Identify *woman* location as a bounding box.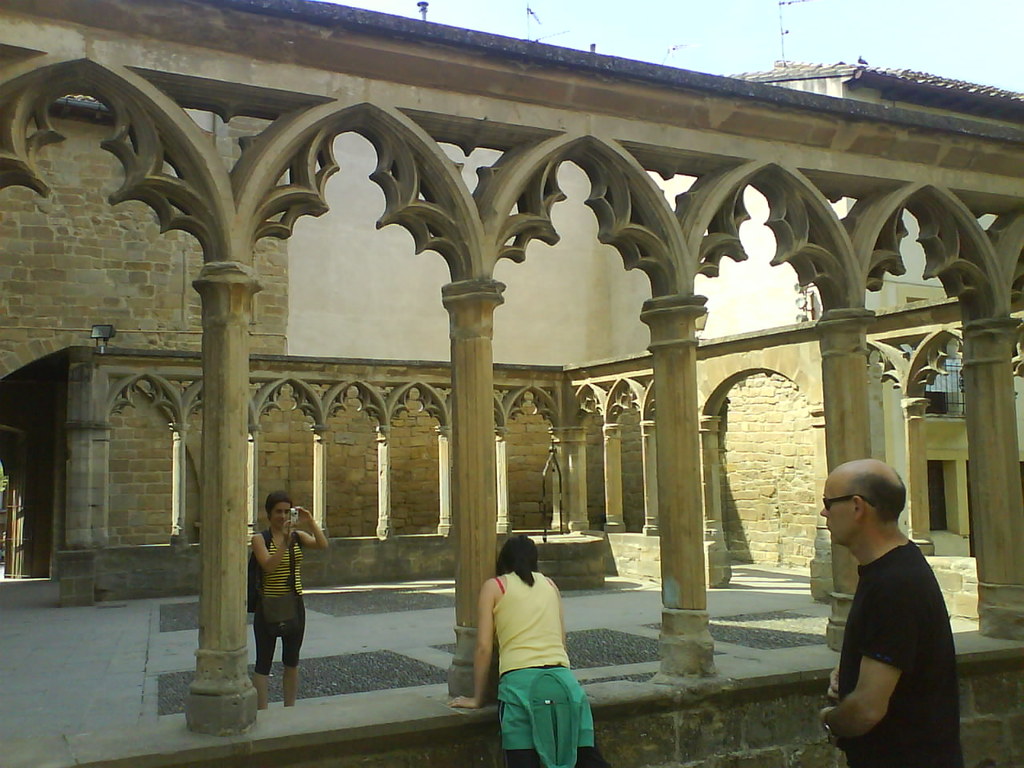
x1=471, y1=529, x2=593, y2=758.
